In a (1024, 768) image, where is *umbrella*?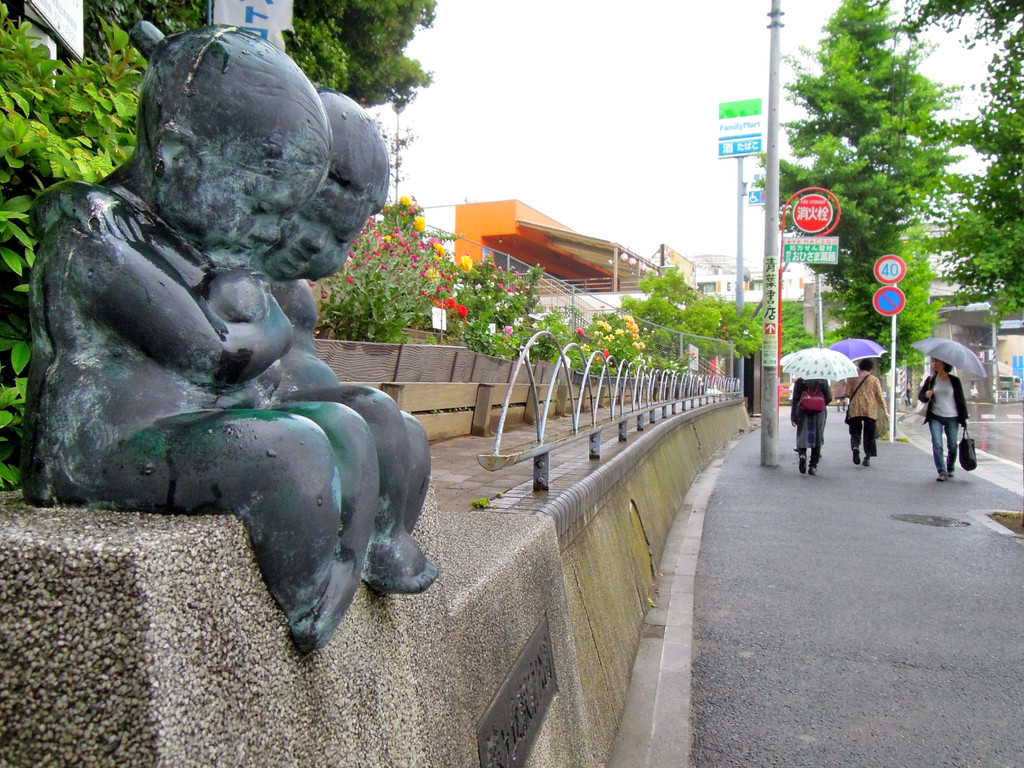
box=[911, 340, 989, 391].
